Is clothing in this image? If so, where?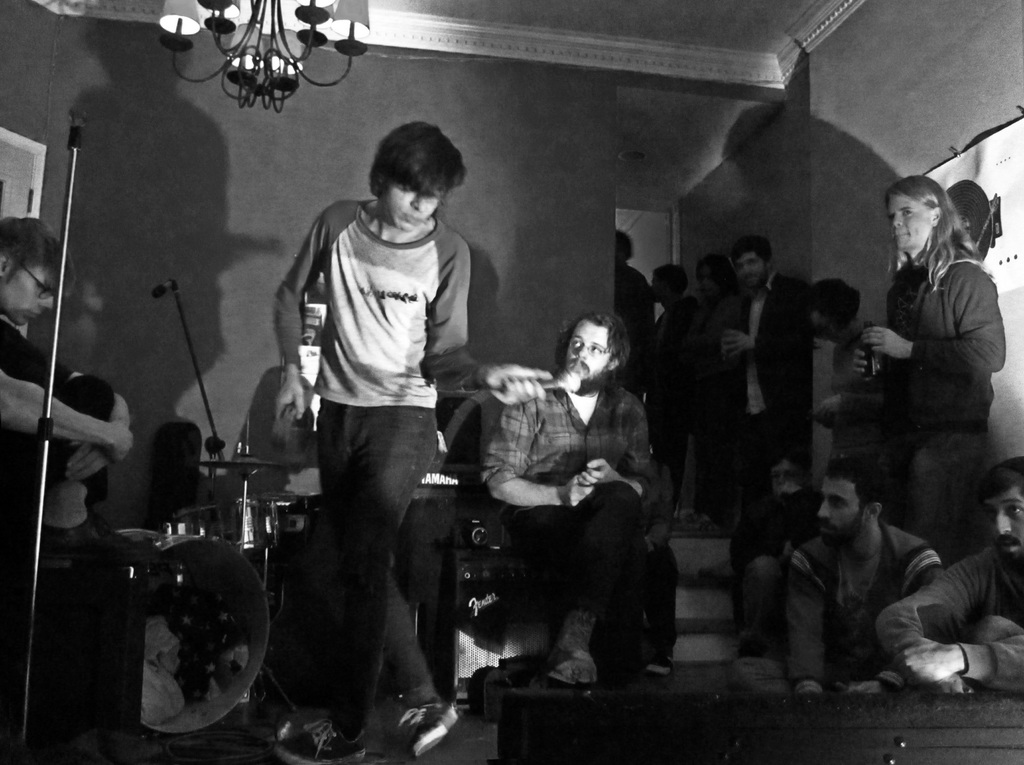
Yes, at crop(259, 117, 487, 680).
